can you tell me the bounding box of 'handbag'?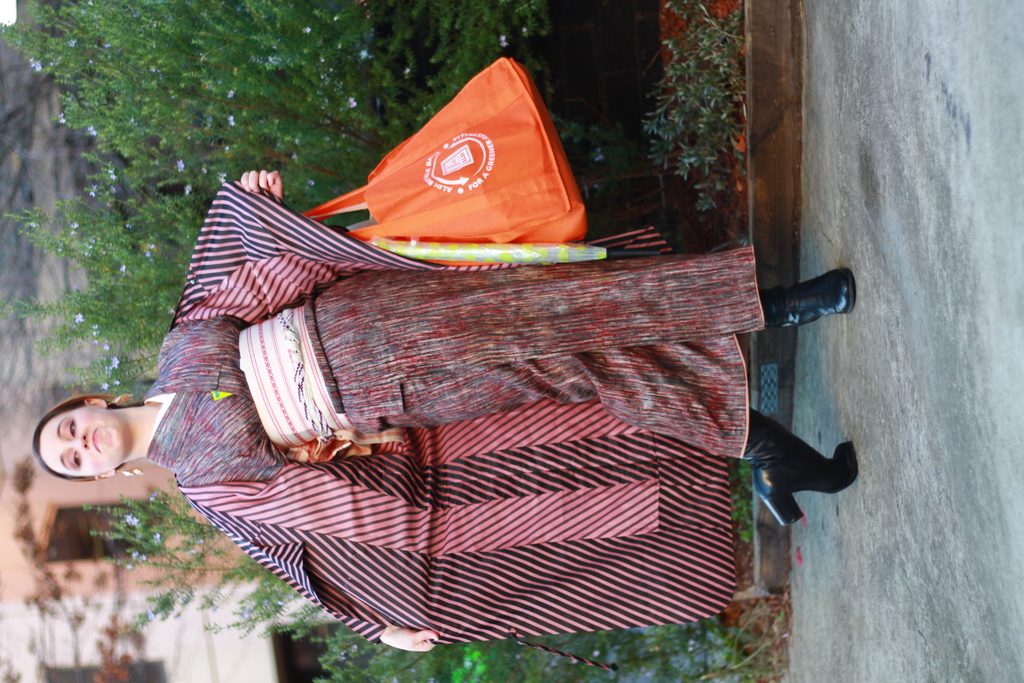
rect(298, 55, 588, 244).
